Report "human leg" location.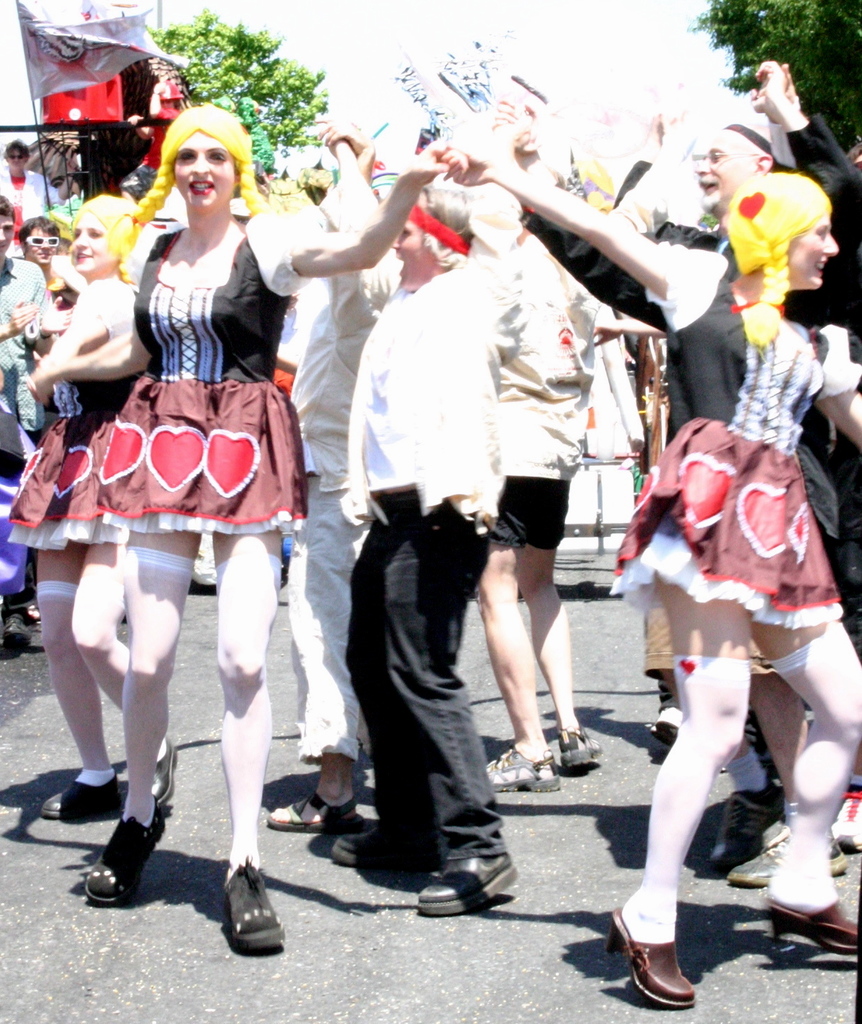
Report: x1=24 y1=231 x2=58 y2=268.
